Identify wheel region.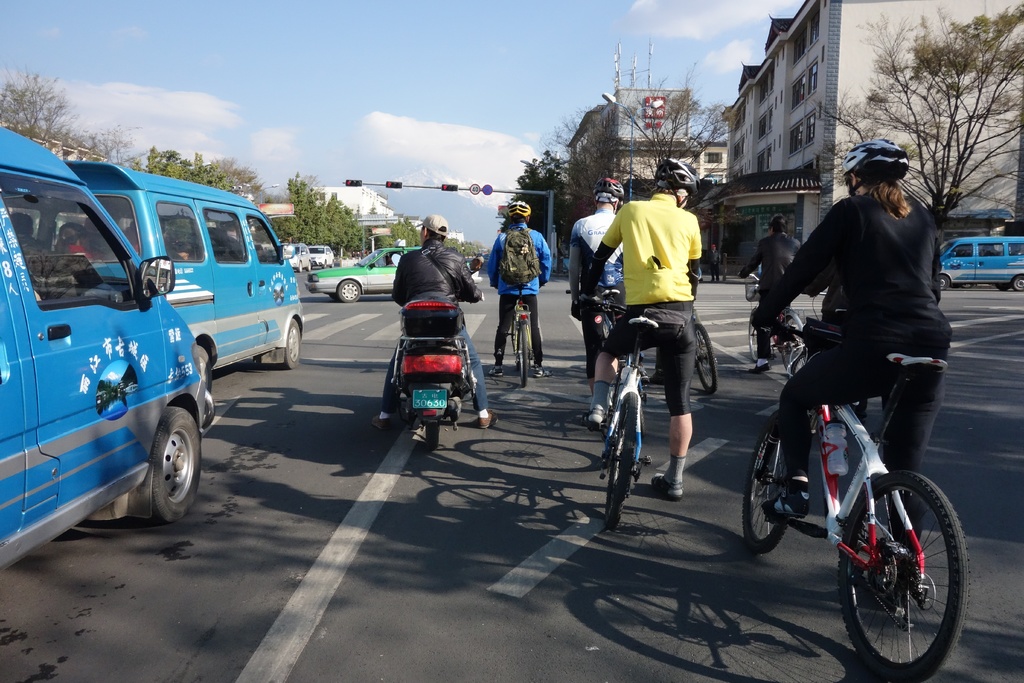
Region: (330, 291, 333, 302).
